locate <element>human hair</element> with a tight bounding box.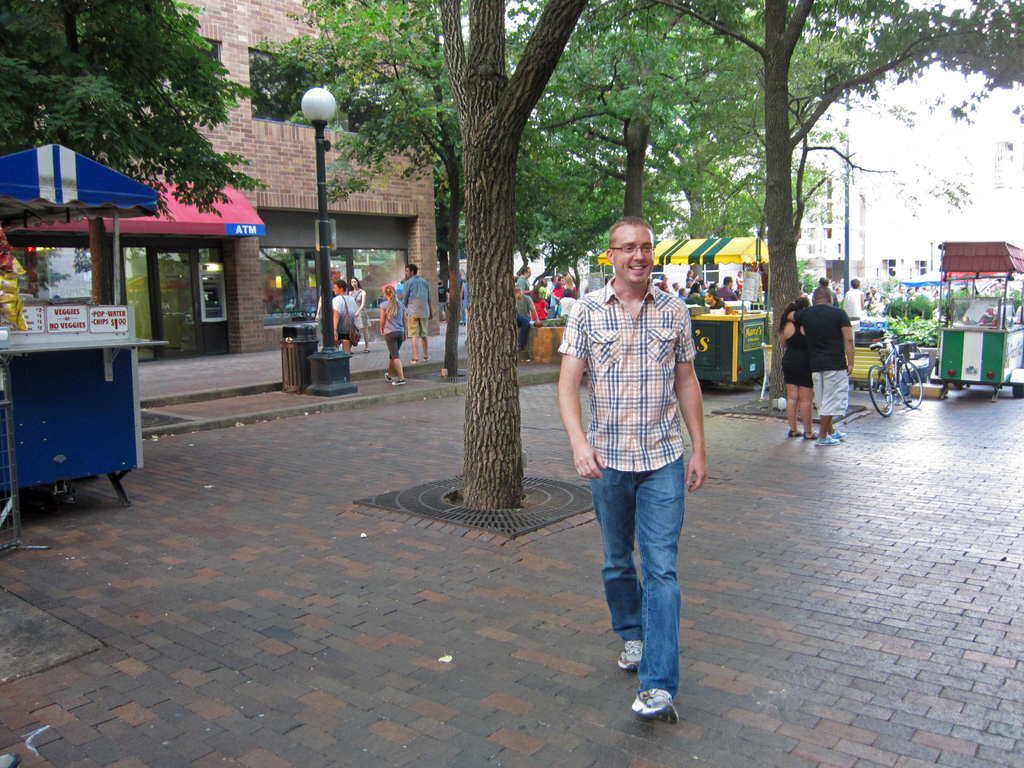
rect(333, 276, 345, 297).
